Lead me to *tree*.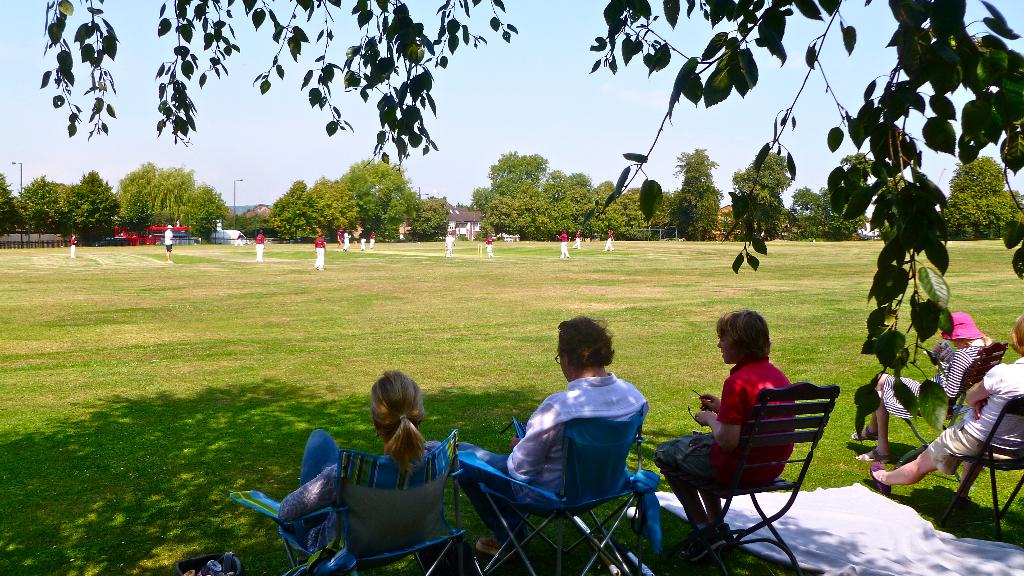
Lead to <region>15, 171, 65, 243</region>.
